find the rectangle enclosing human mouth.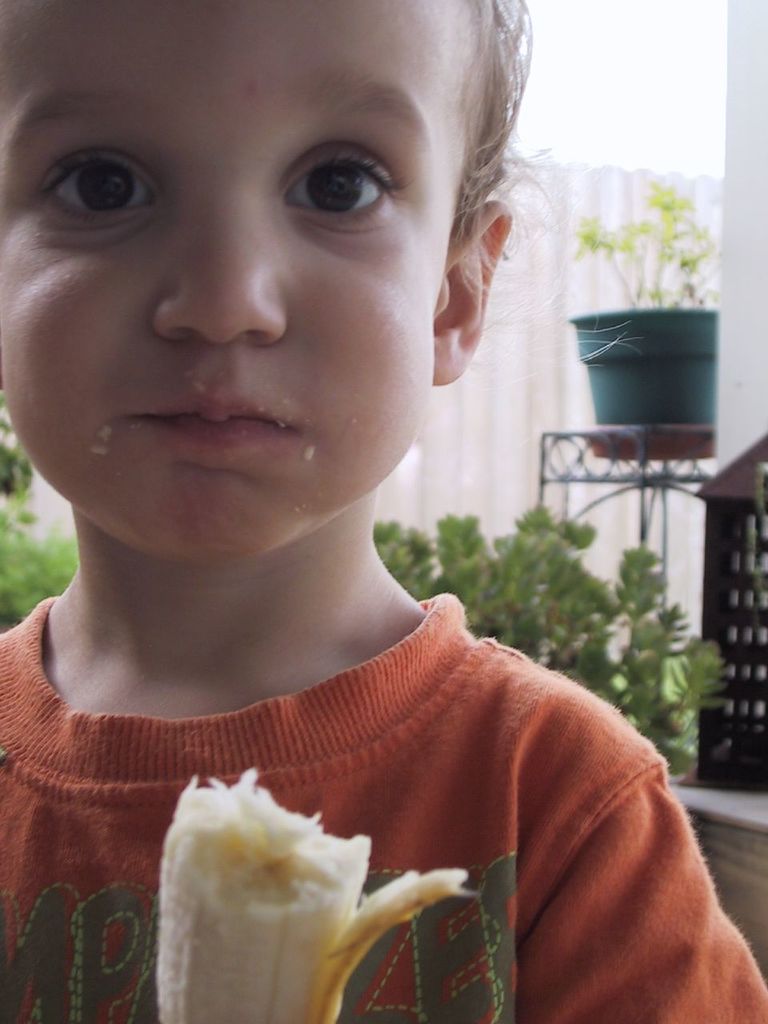
<region>135, 398, 294, 440</region>.
